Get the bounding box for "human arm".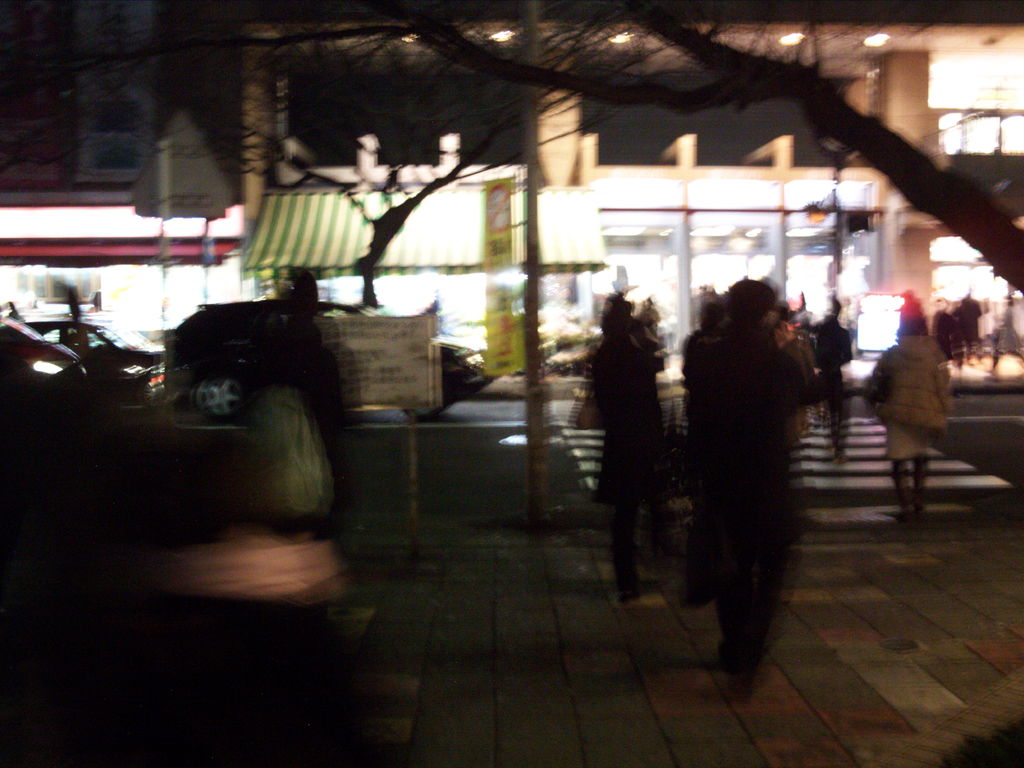
<box>844,331,852,358</box>.
